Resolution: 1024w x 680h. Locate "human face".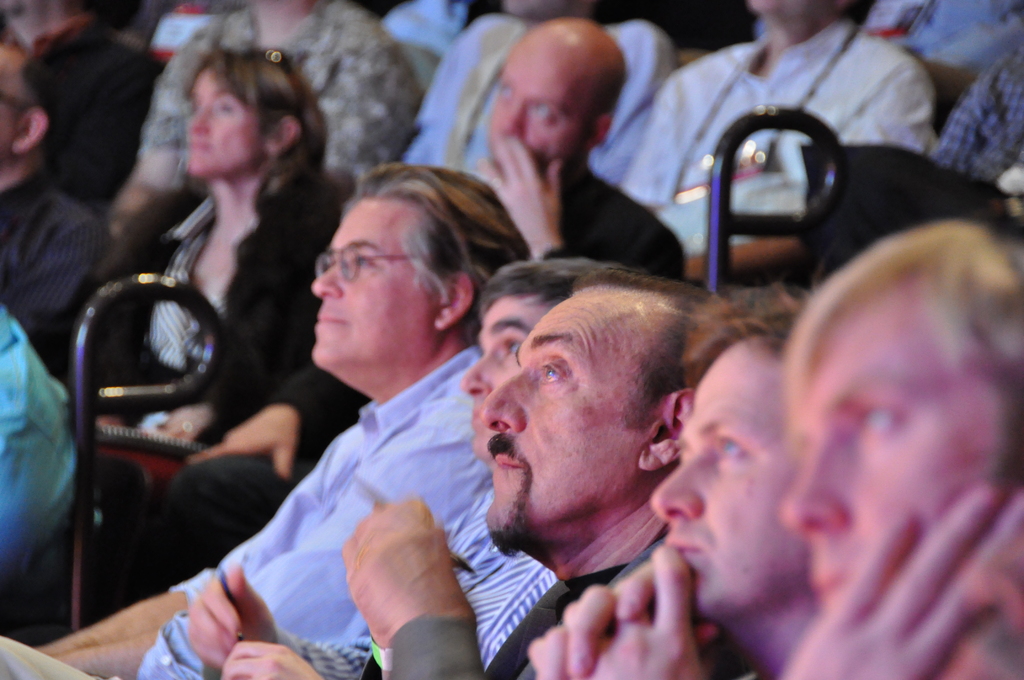
bbox=[189, 63, 270, 175].
